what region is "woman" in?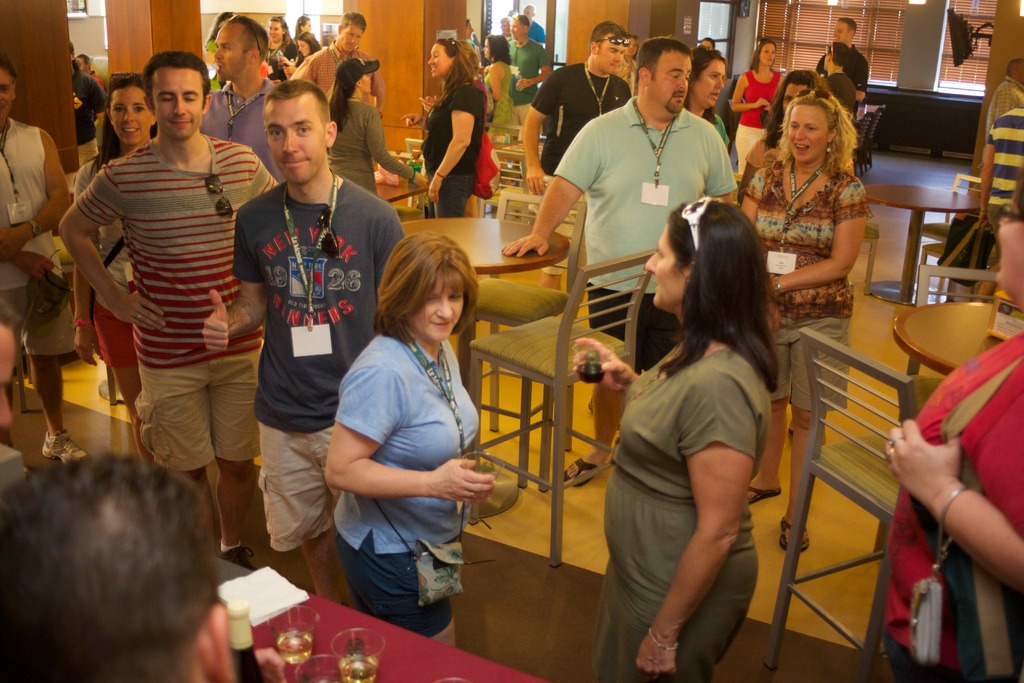
box(479, 35, 518, 132).
